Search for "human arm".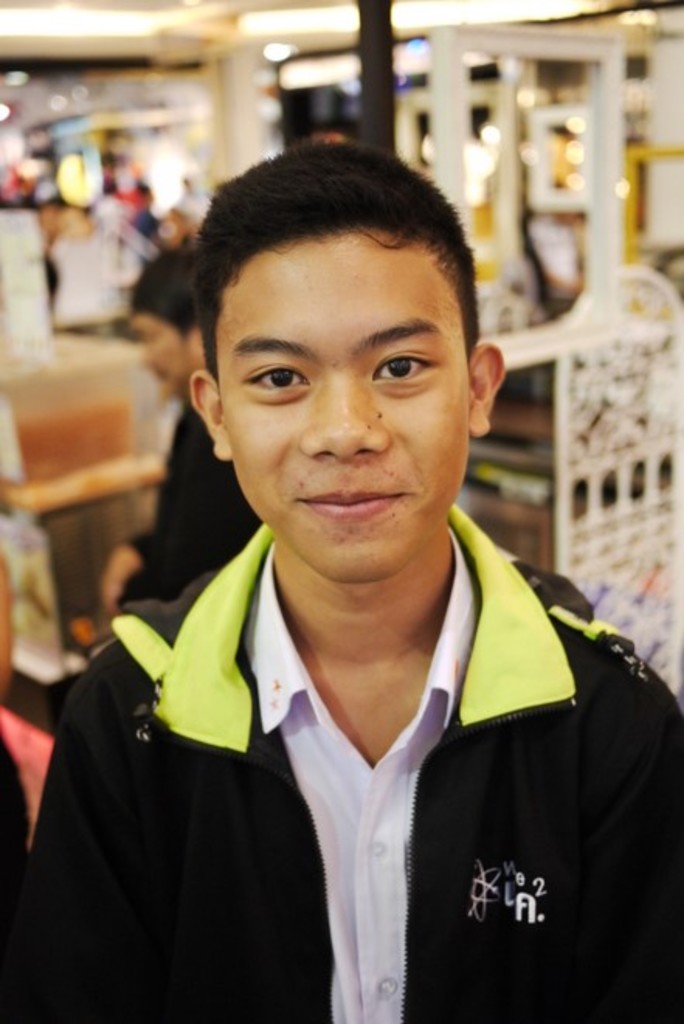
Found at [101,526,152,616].
